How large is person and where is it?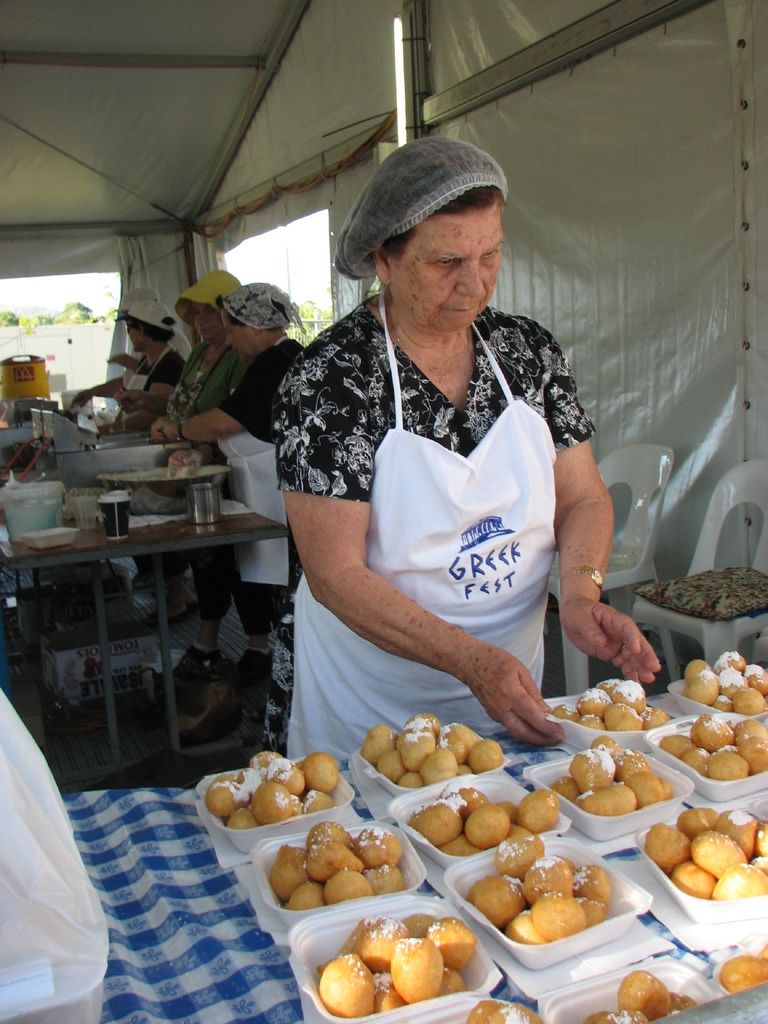
Bounding box: (left=254, top=122, right=623, bottom=767).
